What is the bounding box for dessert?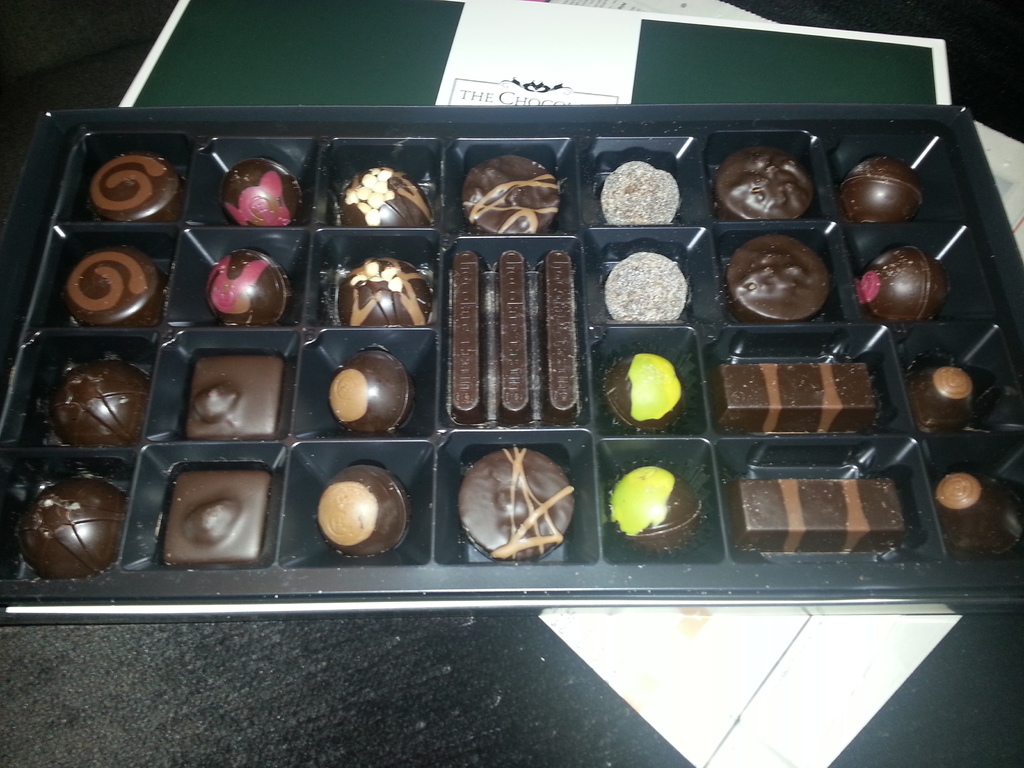
x1=222 y1=159 x2=303 y2=225.
